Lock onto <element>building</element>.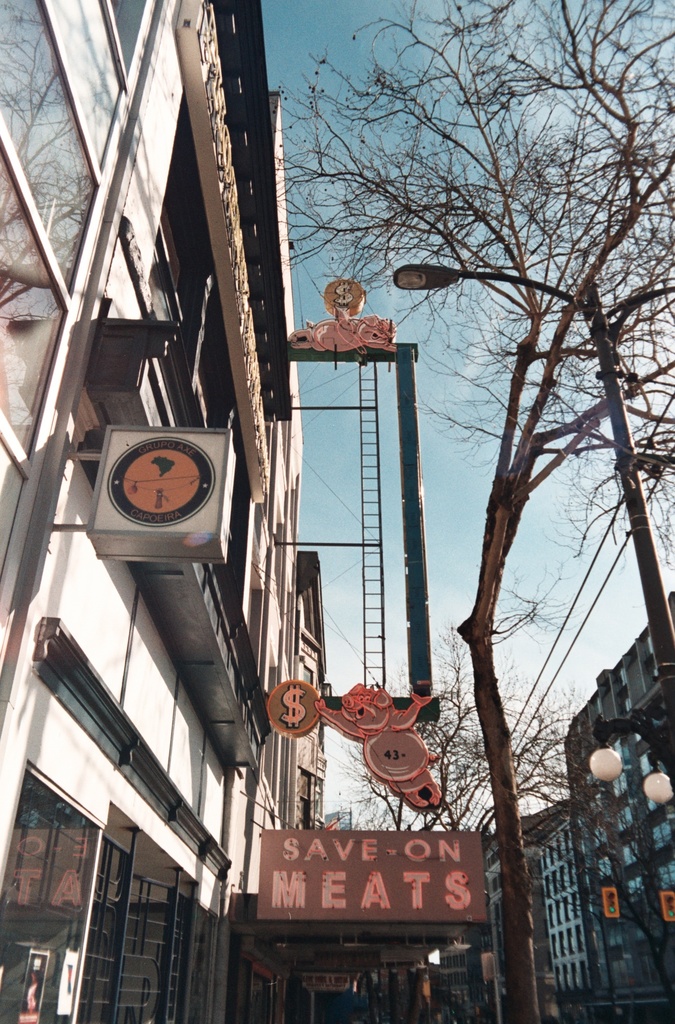
Locked: bbox=(563, 589, 674, 1023).
